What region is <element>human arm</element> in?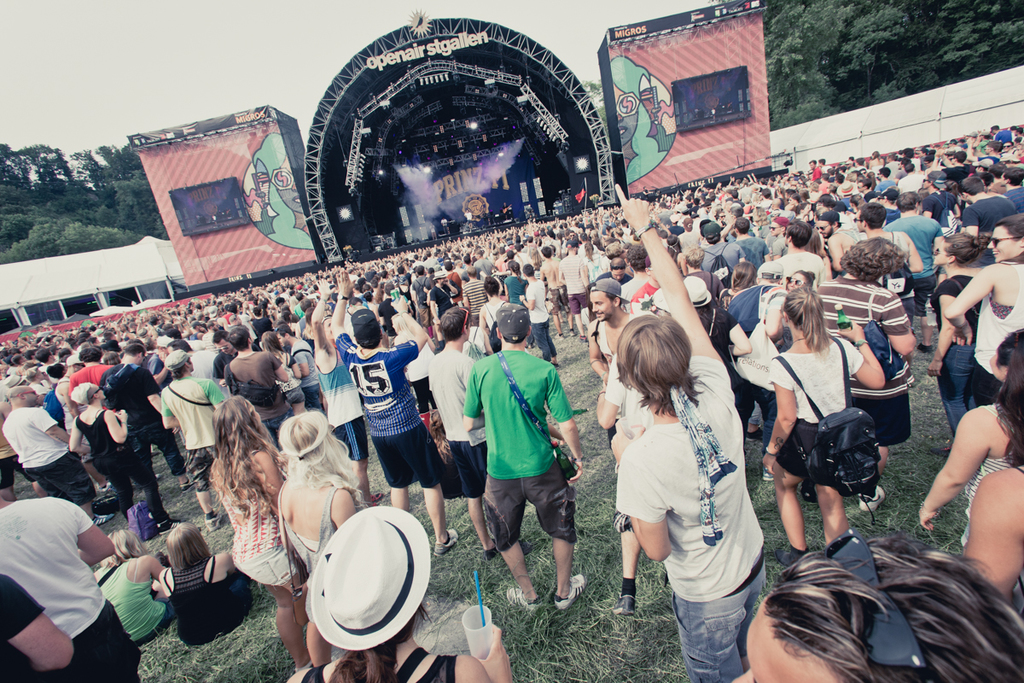
{"left": 294, "top": 347, "right": 311, "bottom": 378}.
